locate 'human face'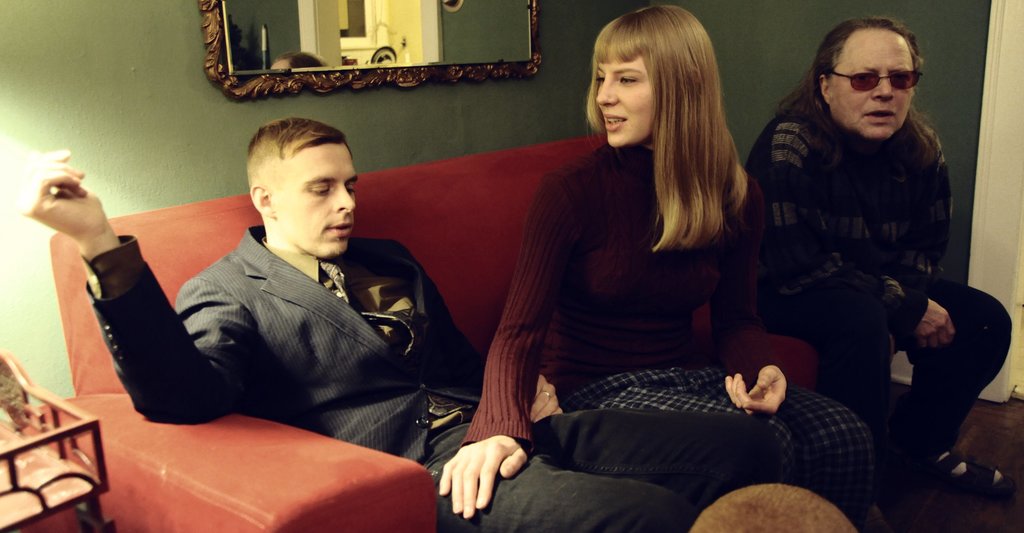
rect(596, 46, 654, 146)
